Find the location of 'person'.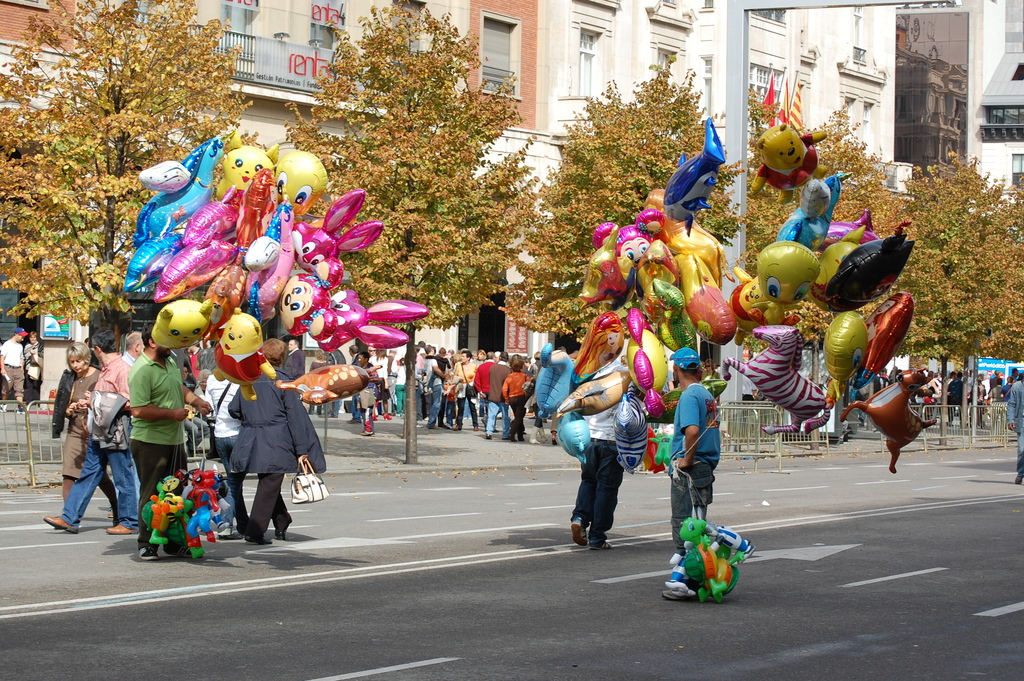
Location: left=660, top=342, right=723, bottom=571.
